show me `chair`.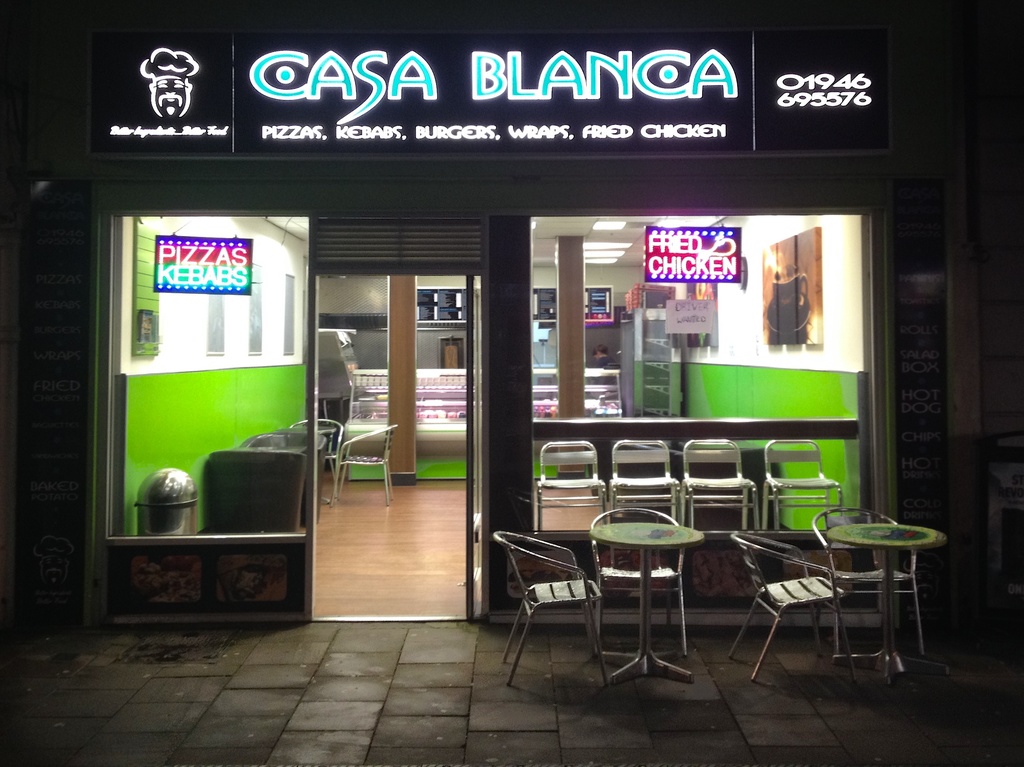
`chair` is here: bbox(762, 439, 847, 534).
